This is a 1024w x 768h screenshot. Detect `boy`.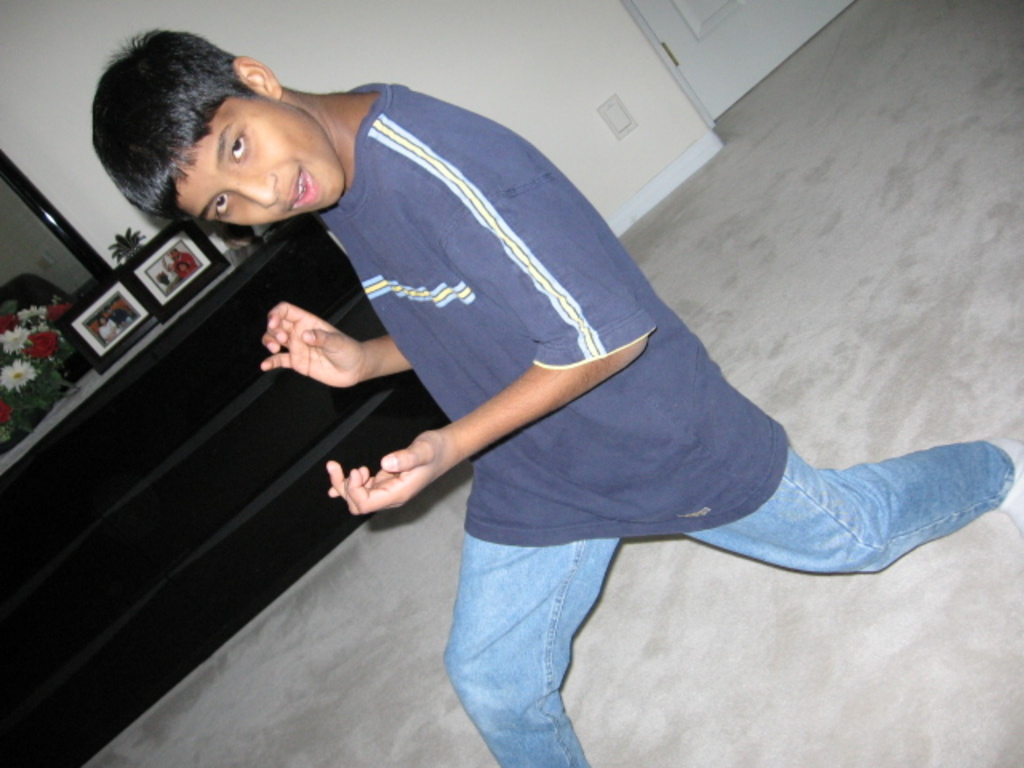
crop(98, 27, 1022, 766).
